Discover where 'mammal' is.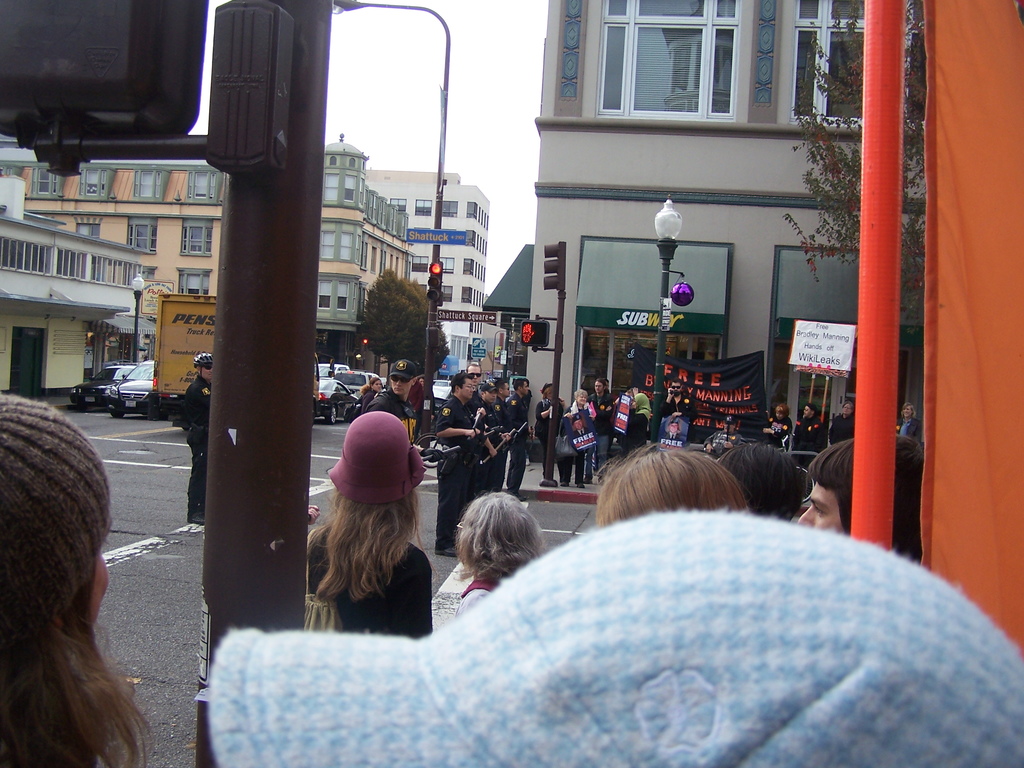
Discovered at <region>448, 491, 544, 618</region>.
